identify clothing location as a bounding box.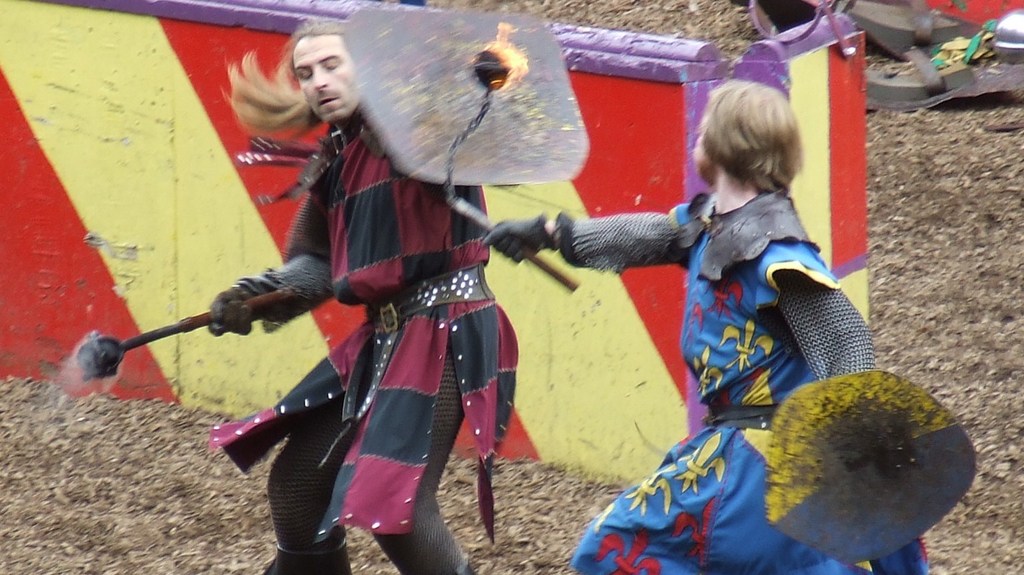
bbox(125, 71, 570, 516).
